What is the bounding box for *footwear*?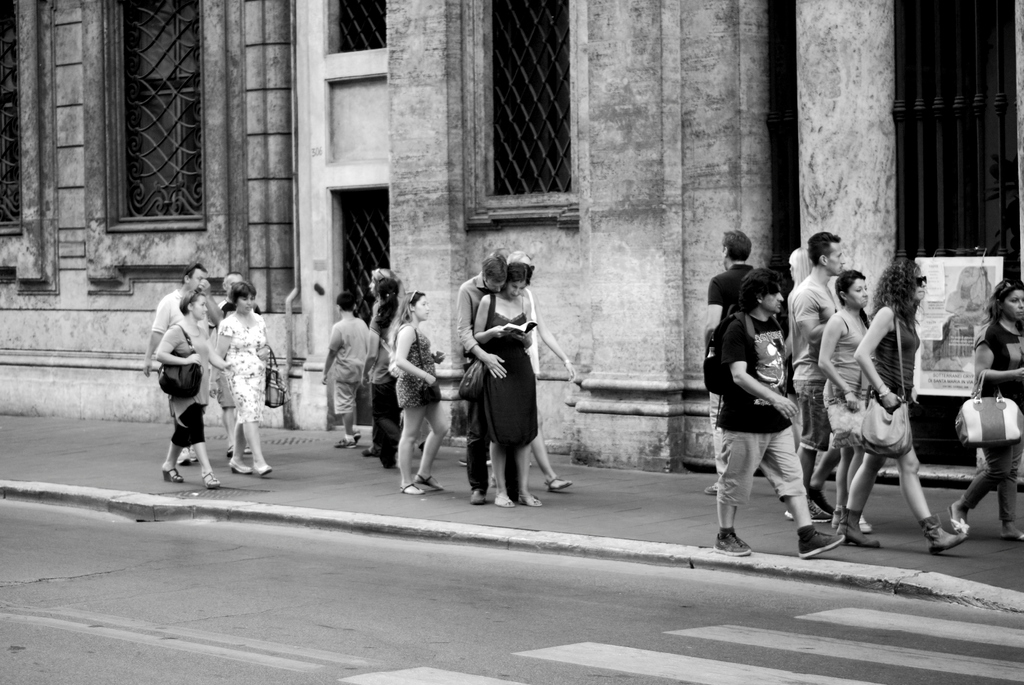
(704, 477, 716, 498).
